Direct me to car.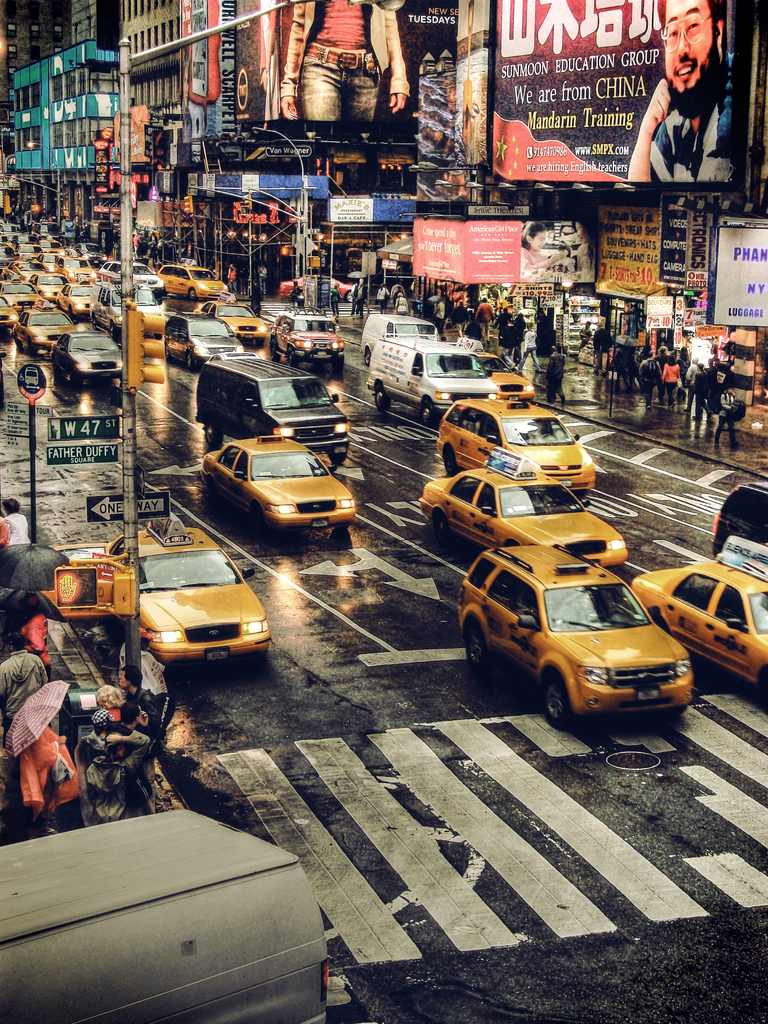
Direction: l=714, t=479, r=767, b=557.
